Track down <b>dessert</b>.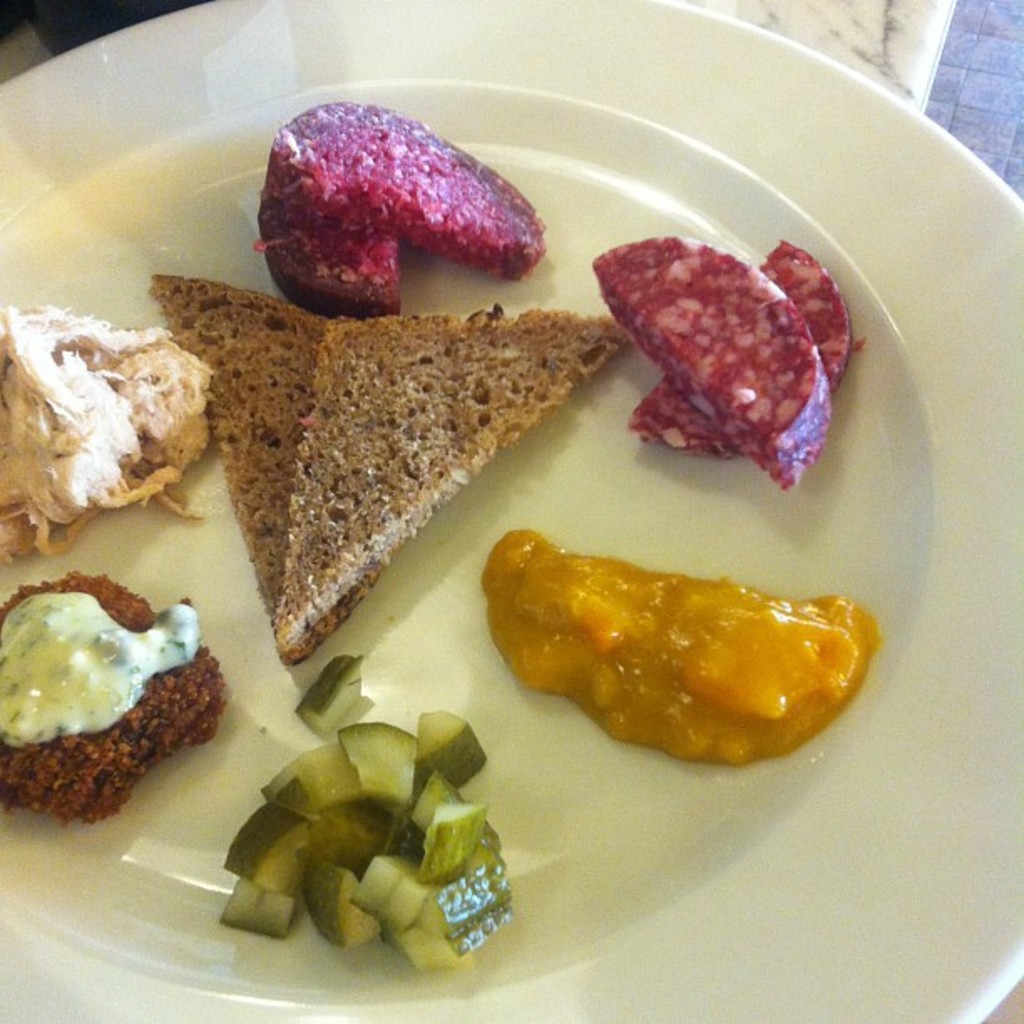
Tracked to BBox(2, 589, 238, 835).
